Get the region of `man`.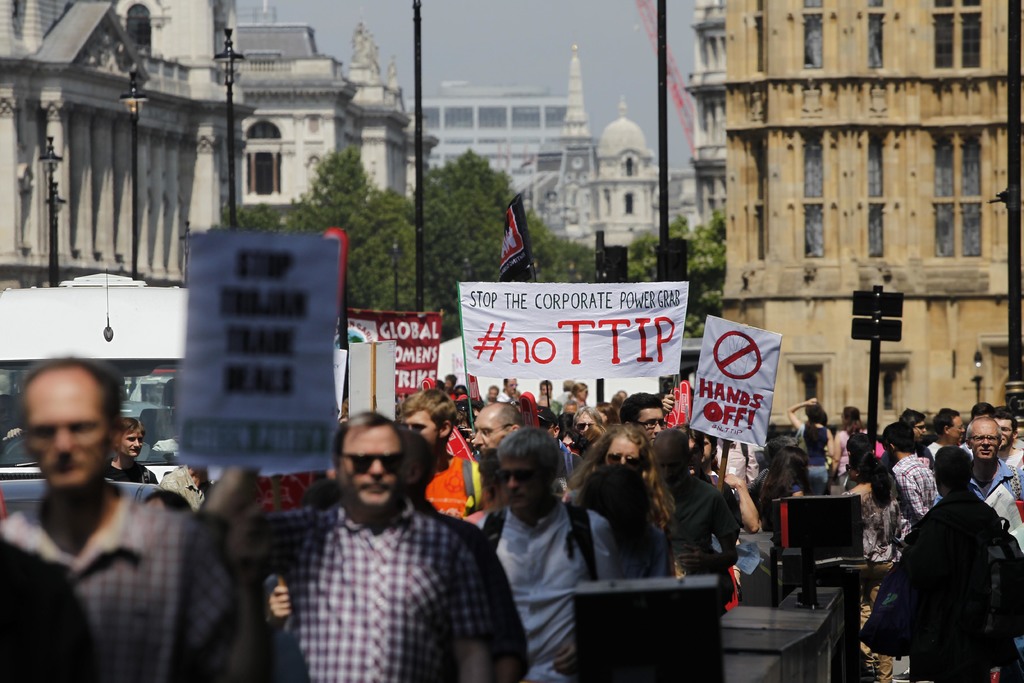
(0,358,247,682).
